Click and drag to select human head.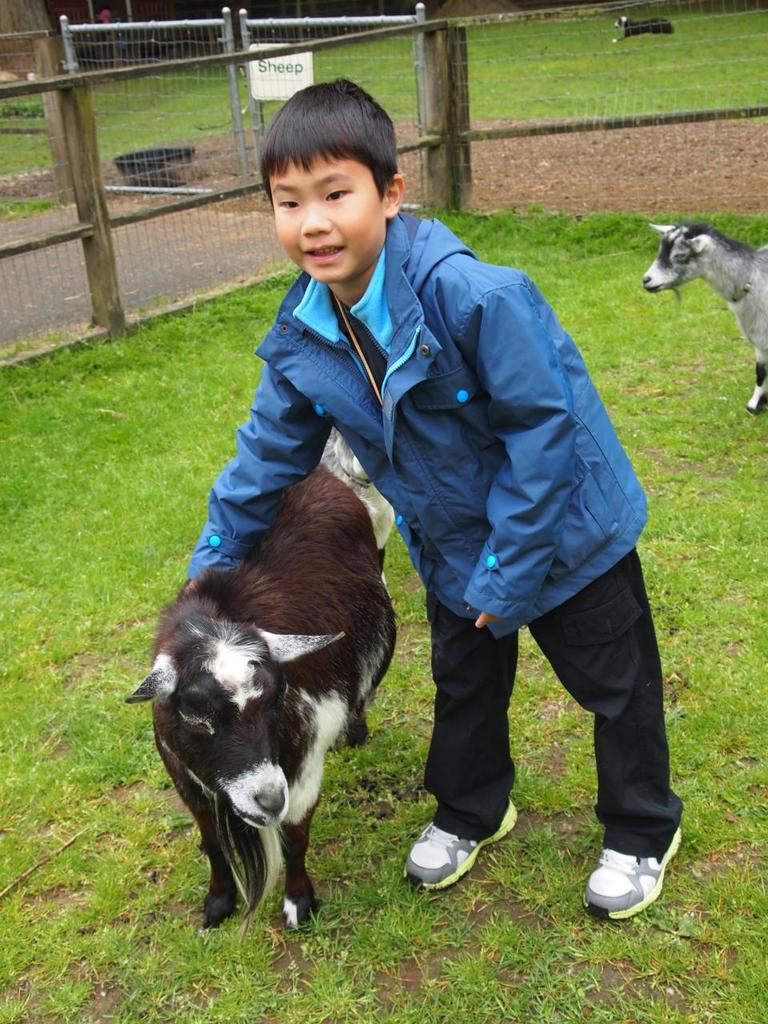
Selection: (left=255, top=84, right=410, bottom=269).
